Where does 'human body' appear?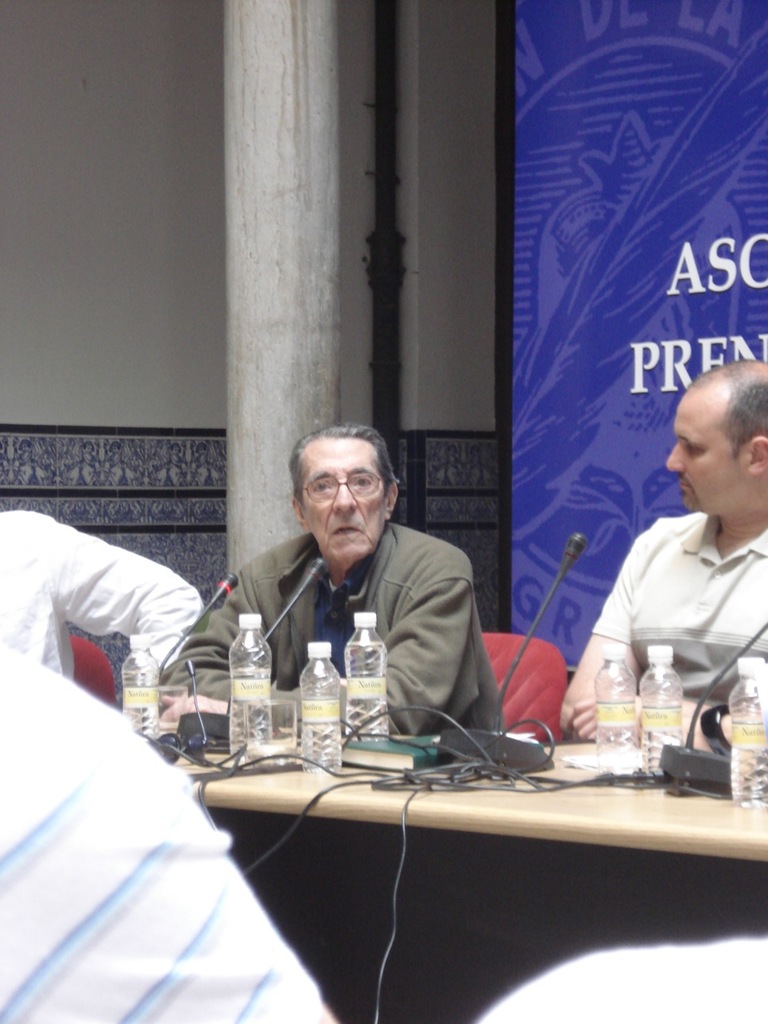
Appears at (x1=182, y1=414, x2=508, y2=742).
